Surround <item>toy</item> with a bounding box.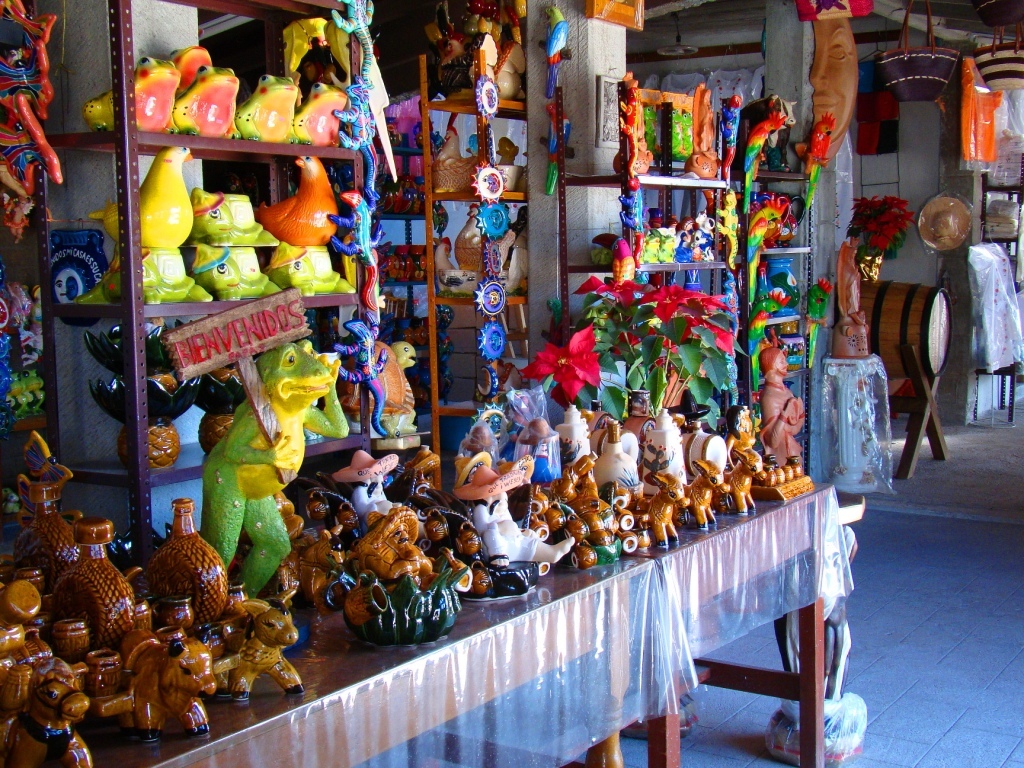
607, 73, 657, 189.
